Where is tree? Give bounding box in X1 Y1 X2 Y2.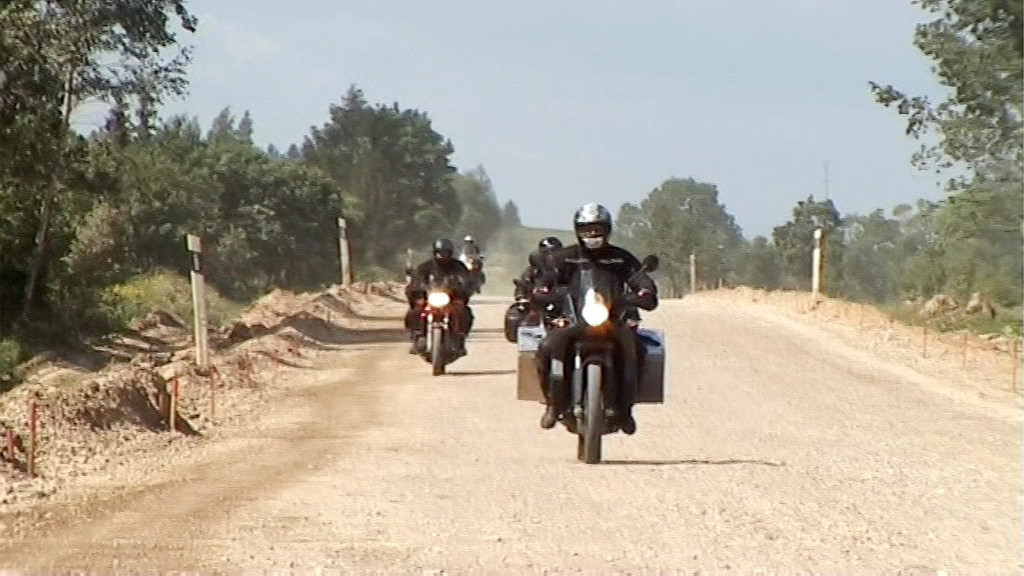
471 156 530 286.
